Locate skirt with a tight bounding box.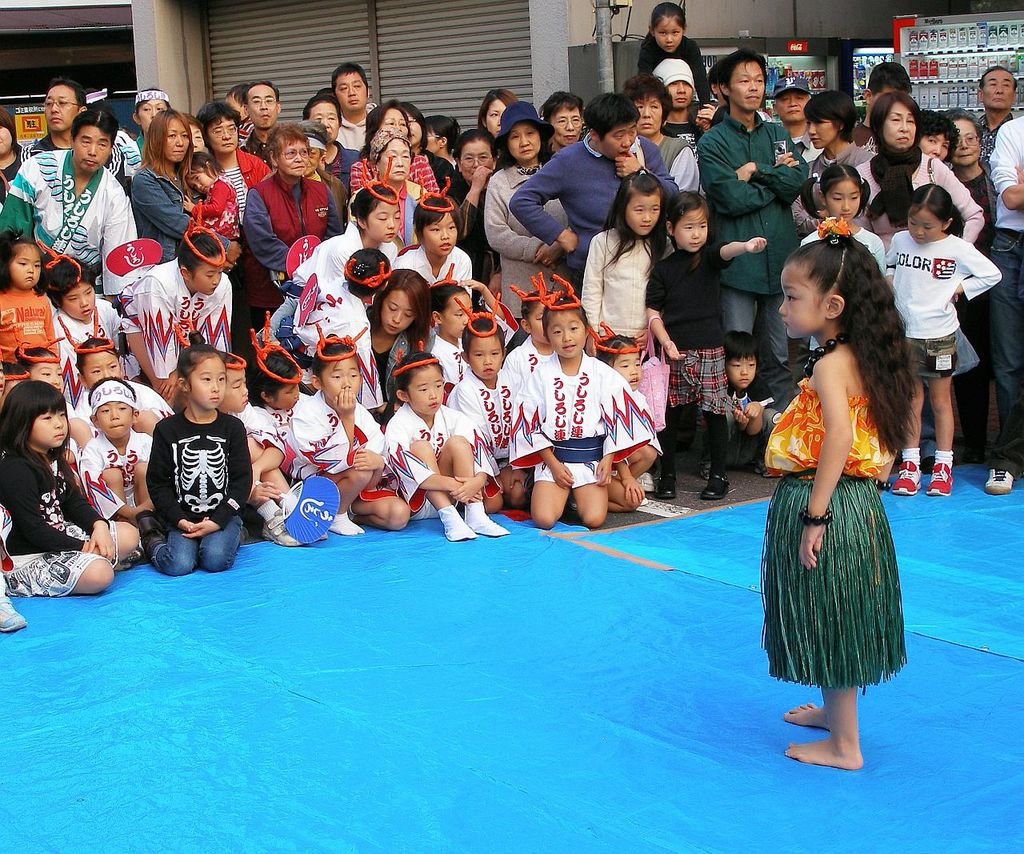
bbox=[759, 476, 910, 686].
